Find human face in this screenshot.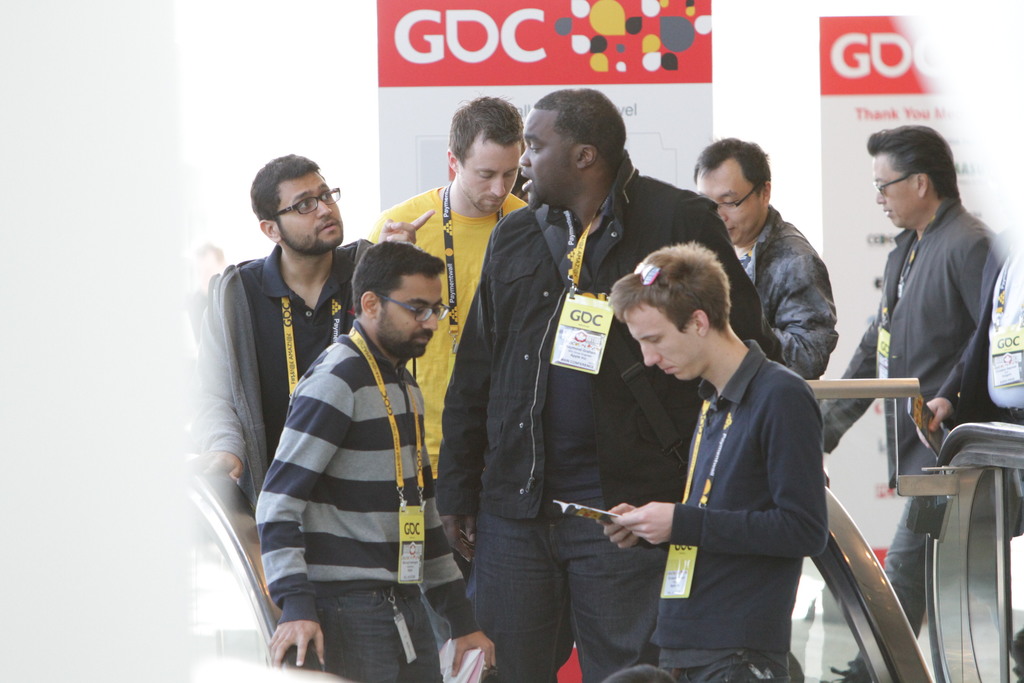
The bounding box for human face is select_region(628, 311, 709, 382).
